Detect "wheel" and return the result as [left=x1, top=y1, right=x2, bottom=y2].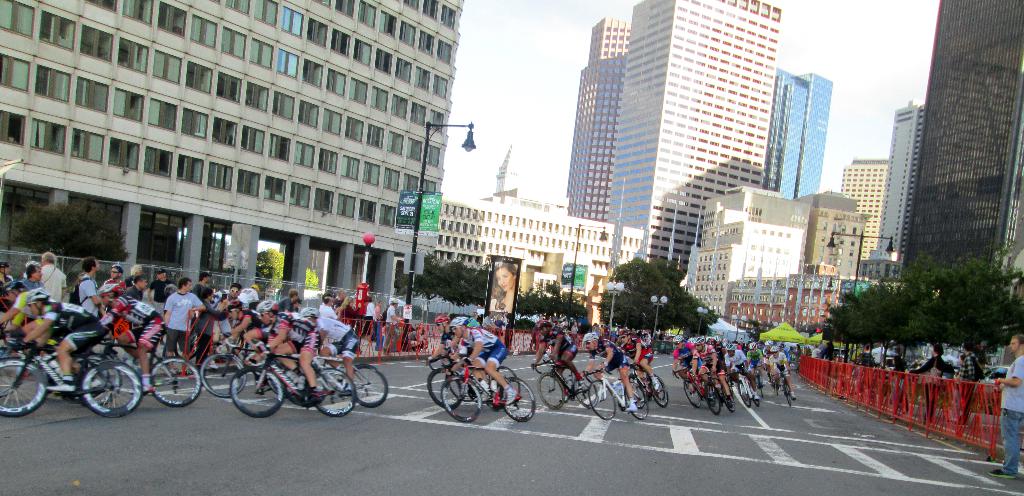
[left=229, top=365, right=283, bottom=415].
